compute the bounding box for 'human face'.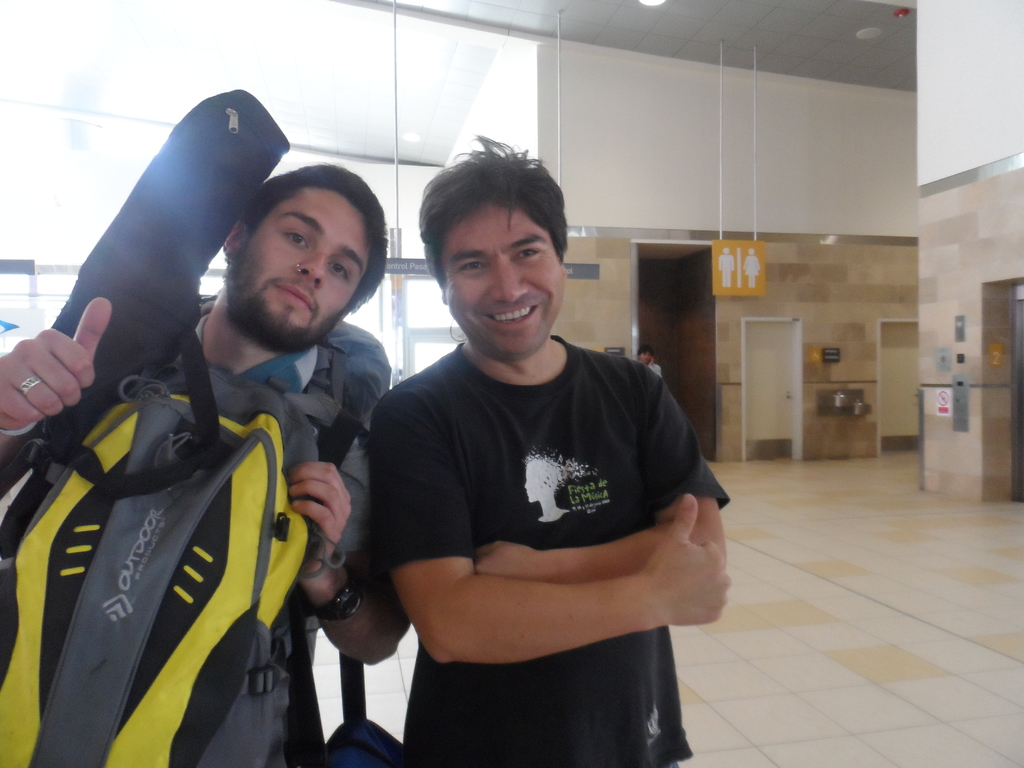
select_region(223, 188, 367, 341).
